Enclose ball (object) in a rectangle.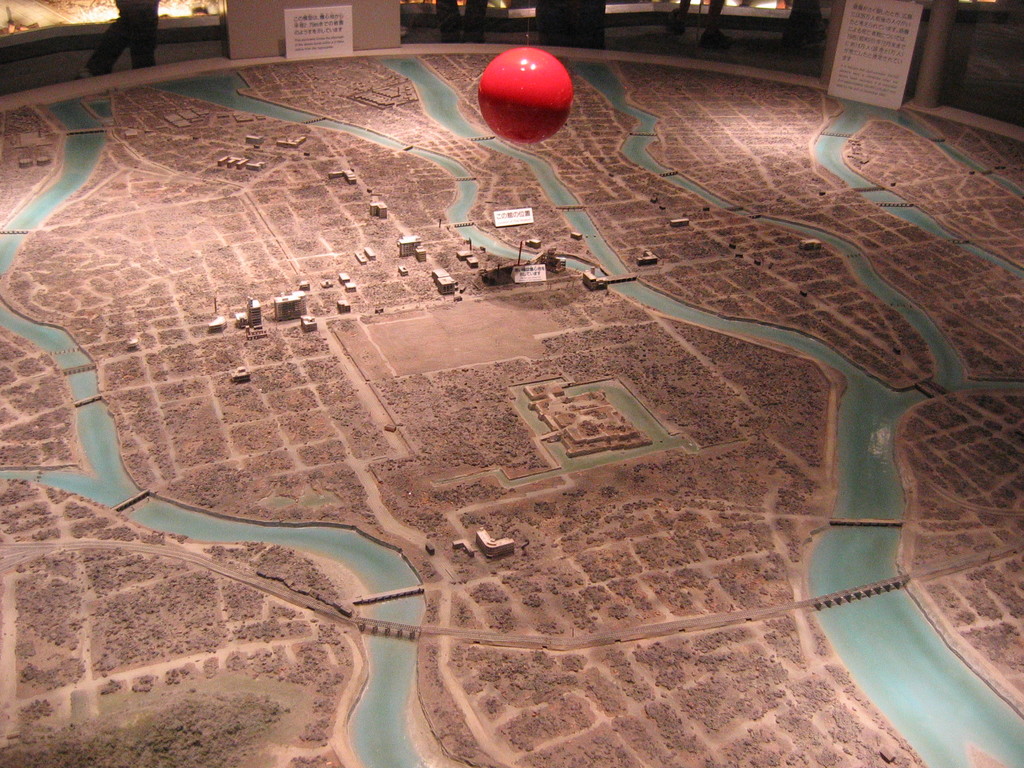
477:47:573:142.
